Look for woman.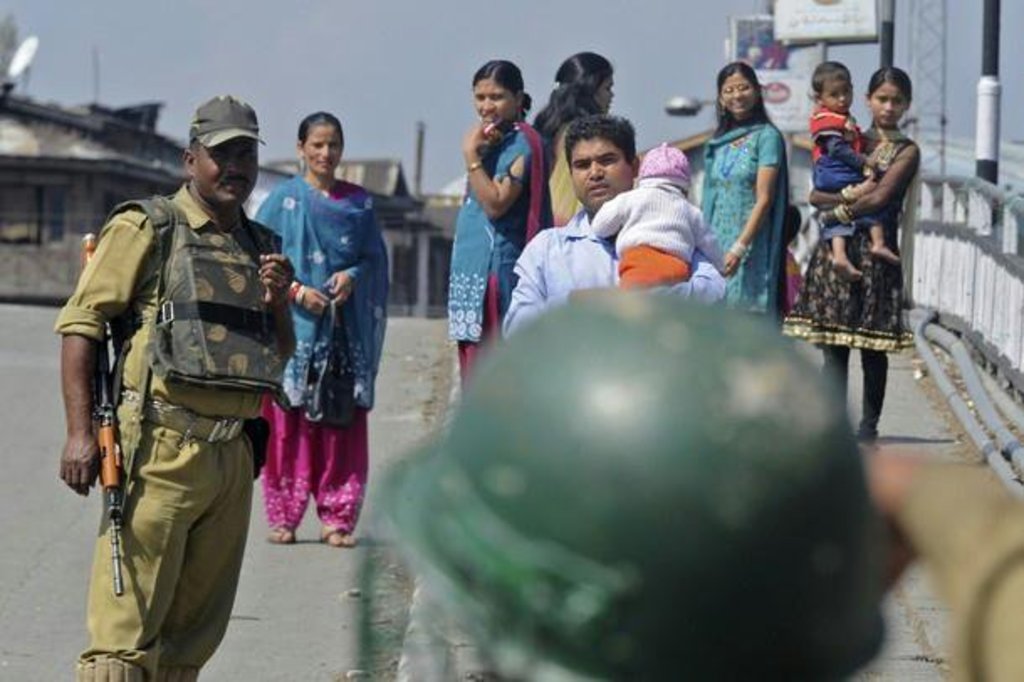
Found: 450:60:544:396.
